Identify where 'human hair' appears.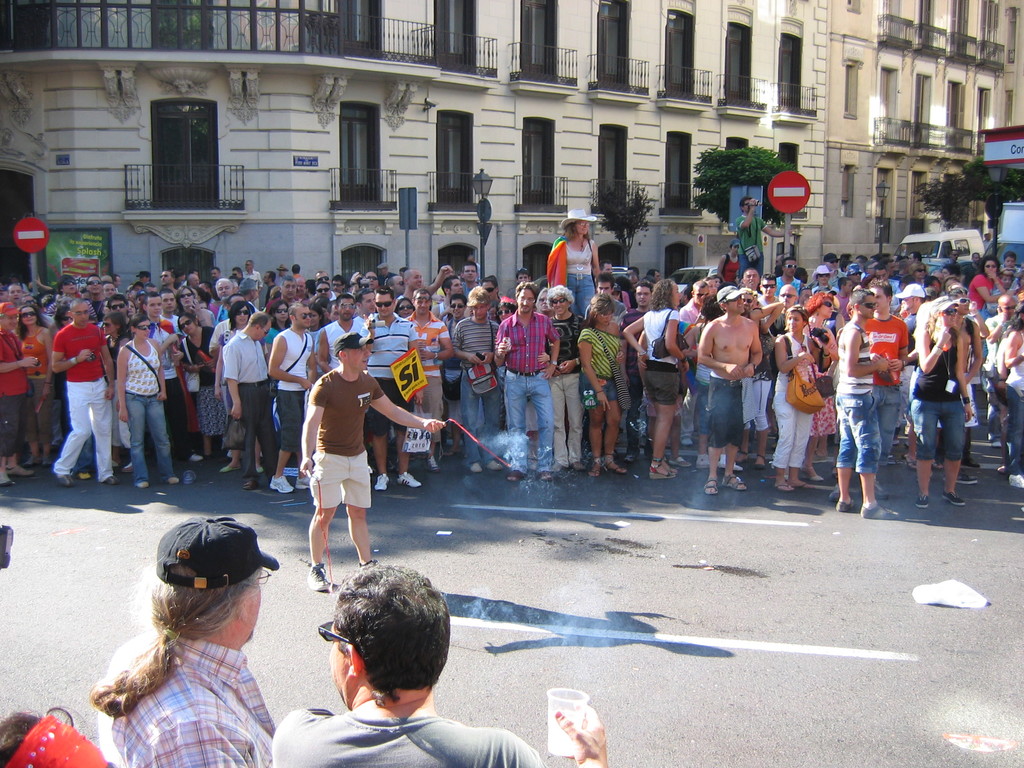
Appears at (left=143, top=286, right=159, bottom=300).
